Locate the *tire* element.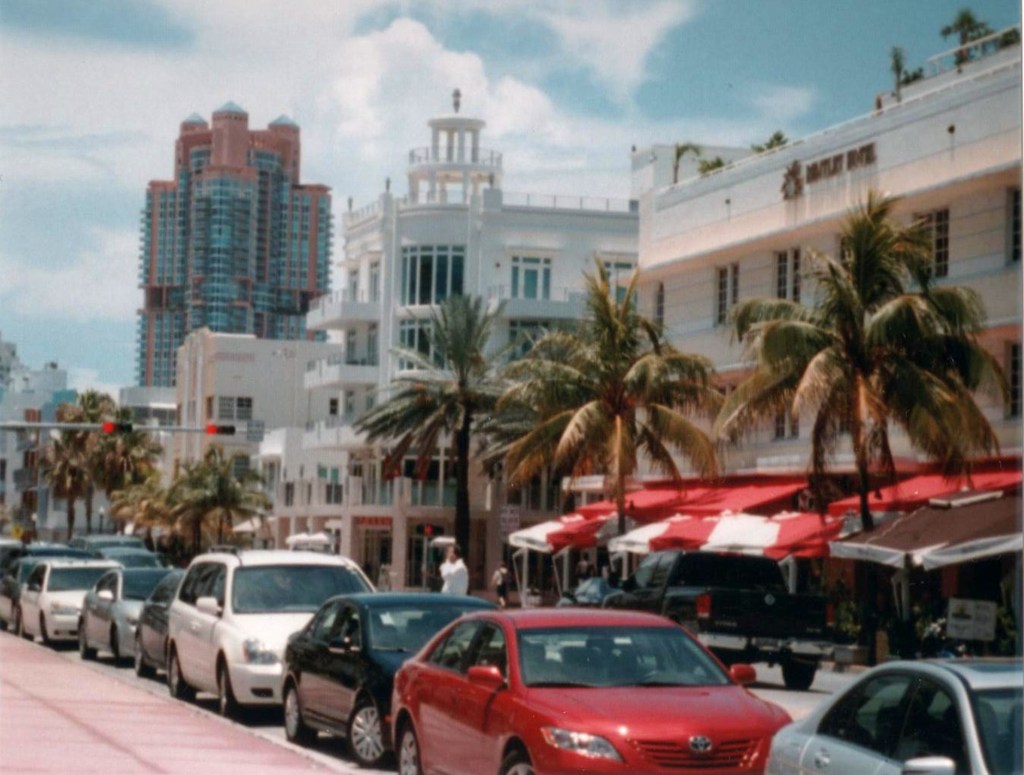
Element bbox: left=13, top=609, right=20, bottom=637.
